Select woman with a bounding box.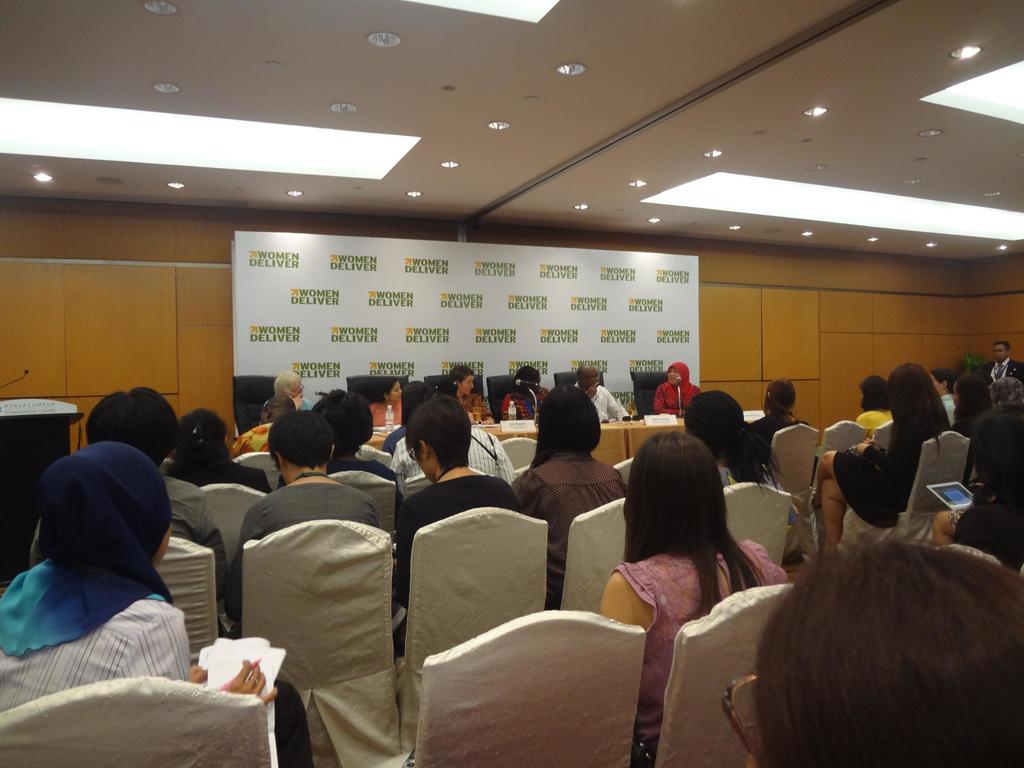
{"x1": 371, "y1": 378, "x2": 404, "y2": 433}.
